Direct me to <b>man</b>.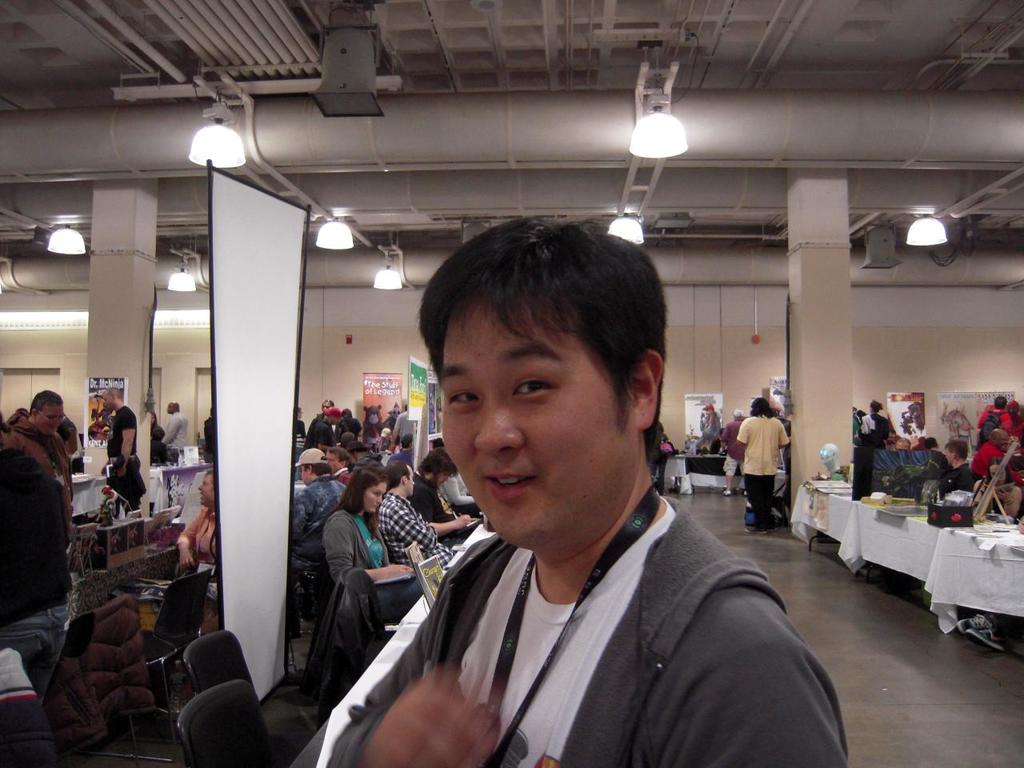
Direction: bbox(0, 390, 74, 530).
